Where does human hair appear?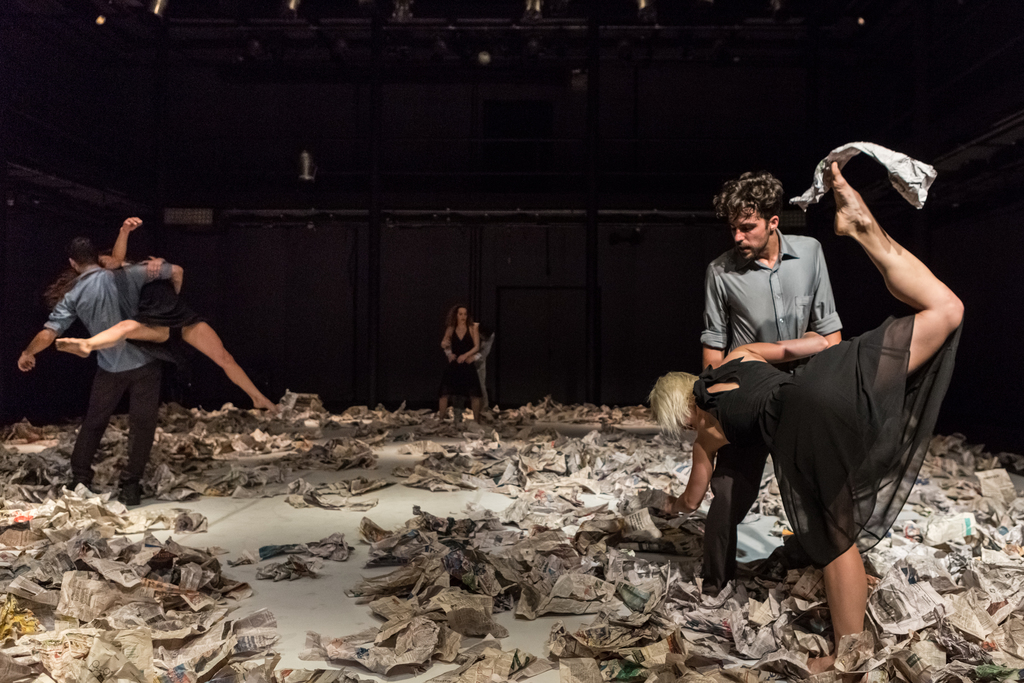
Appears at l=722, t=168, r=798, b=245.
